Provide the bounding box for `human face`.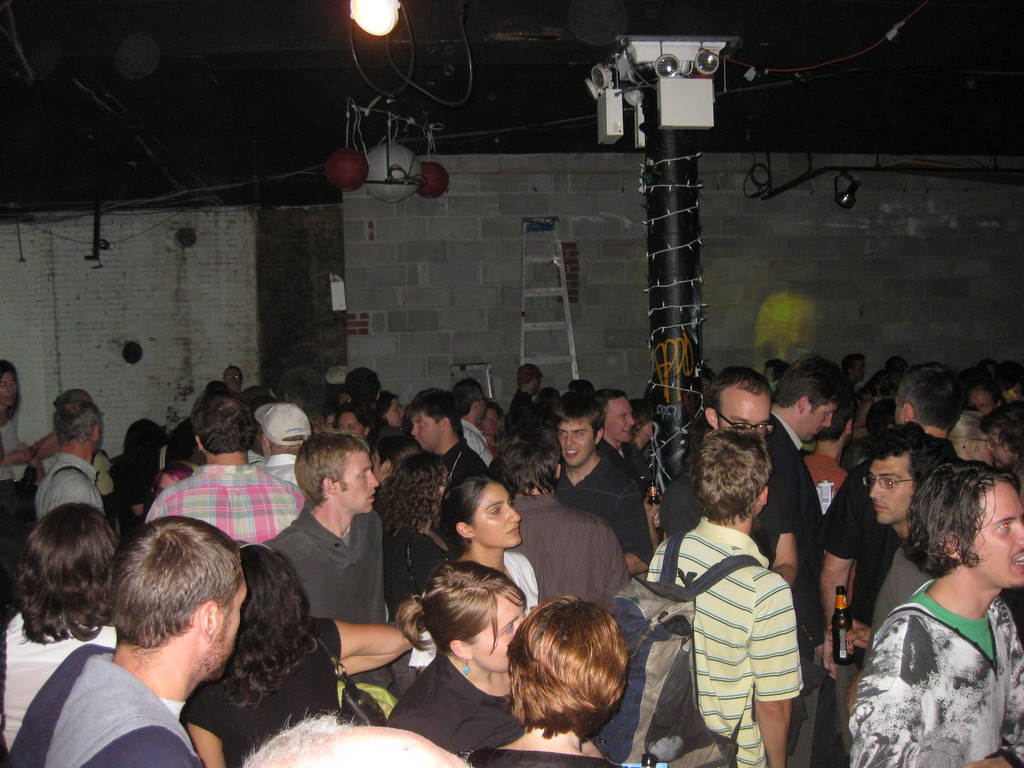
(x1=868, y1=451, x2=914, y2=524).
